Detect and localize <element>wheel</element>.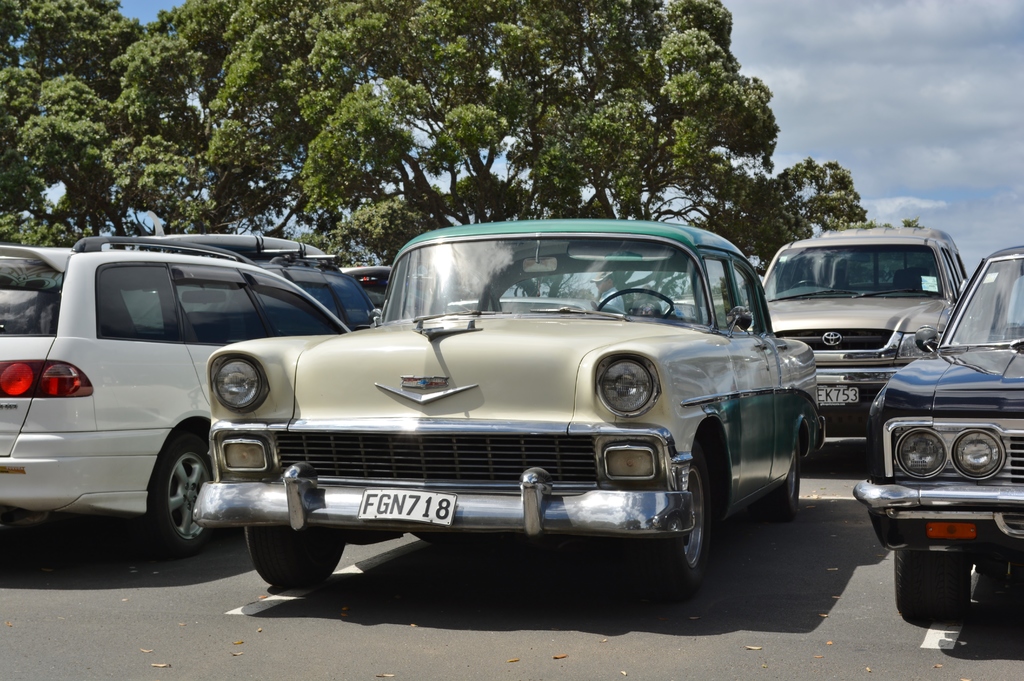
Localized at crop(243, 521, 349, 587).
